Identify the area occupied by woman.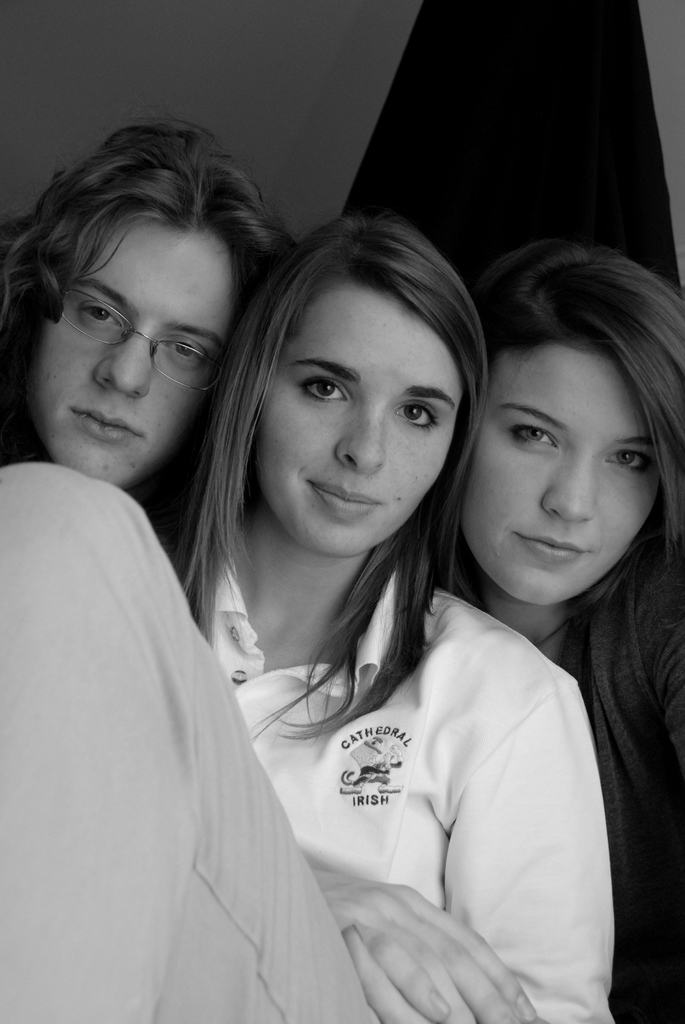
Area: select_region(0, 116, 291, 572).
